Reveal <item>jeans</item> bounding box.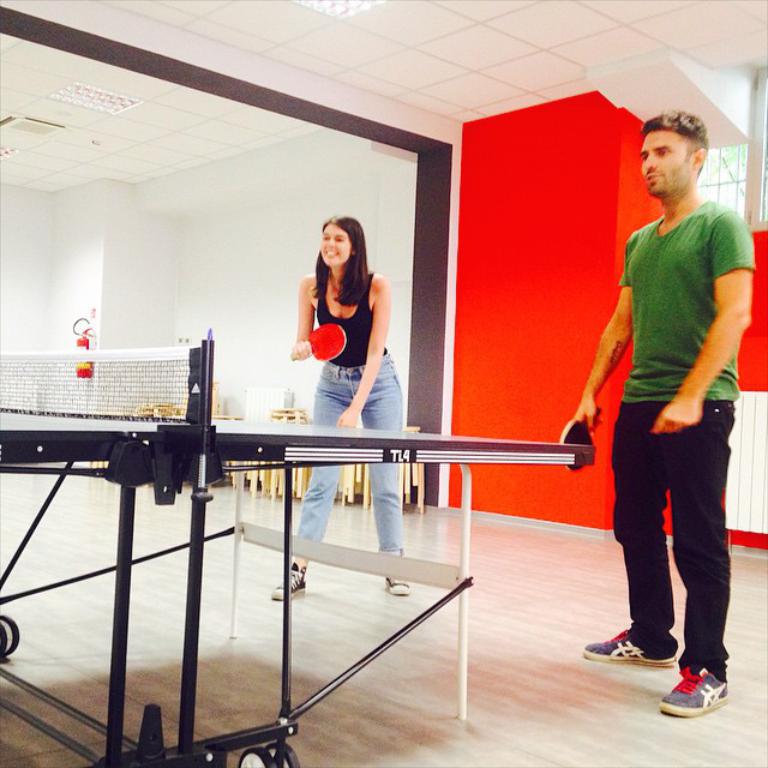
Revealed: {"left": 296, "top": 352, "right": 403, "bottom": 558}.
